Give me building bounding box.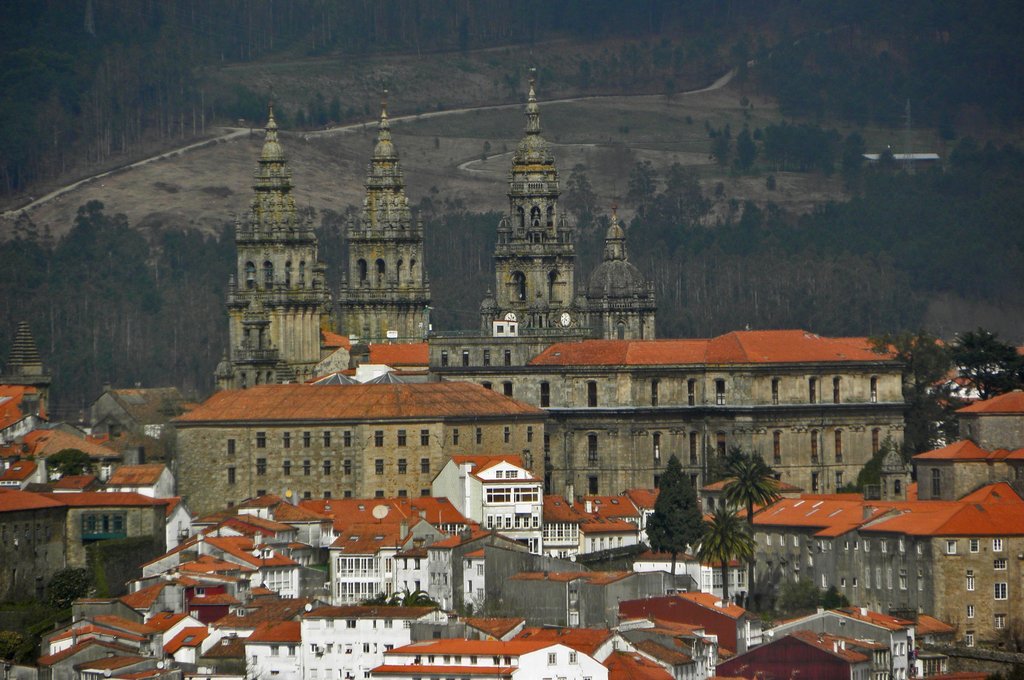
<region>369, 647, 607, 679</region>.
